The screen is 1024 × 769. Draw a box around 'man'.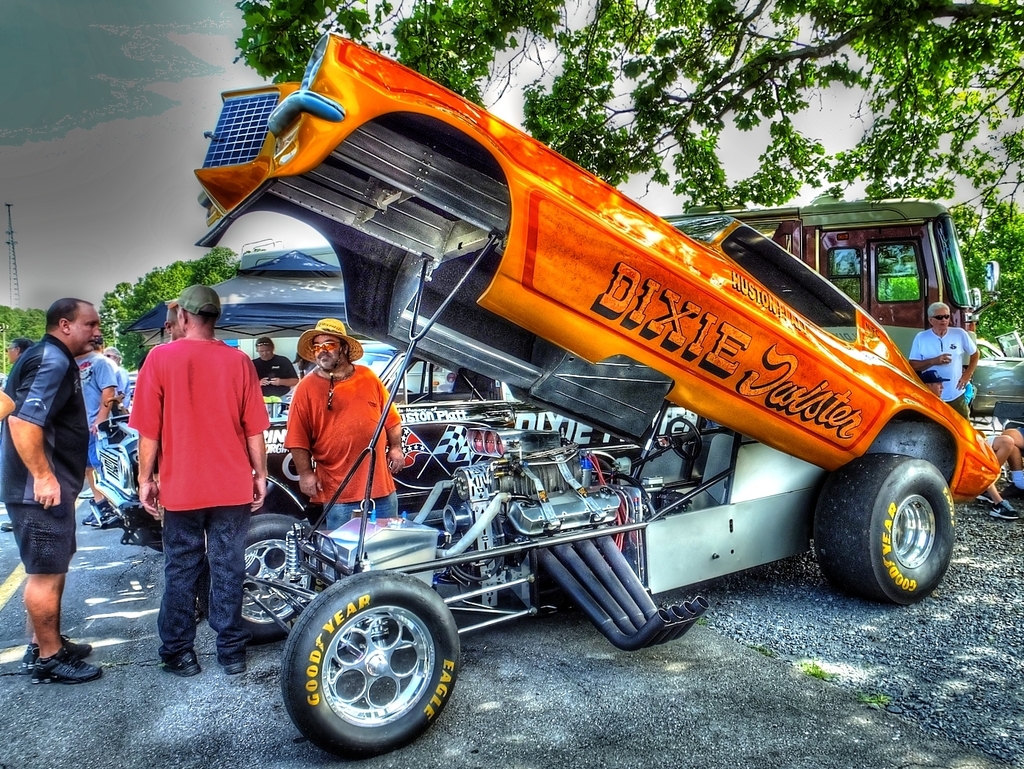
l=0, t=296, r=104, b=681.
